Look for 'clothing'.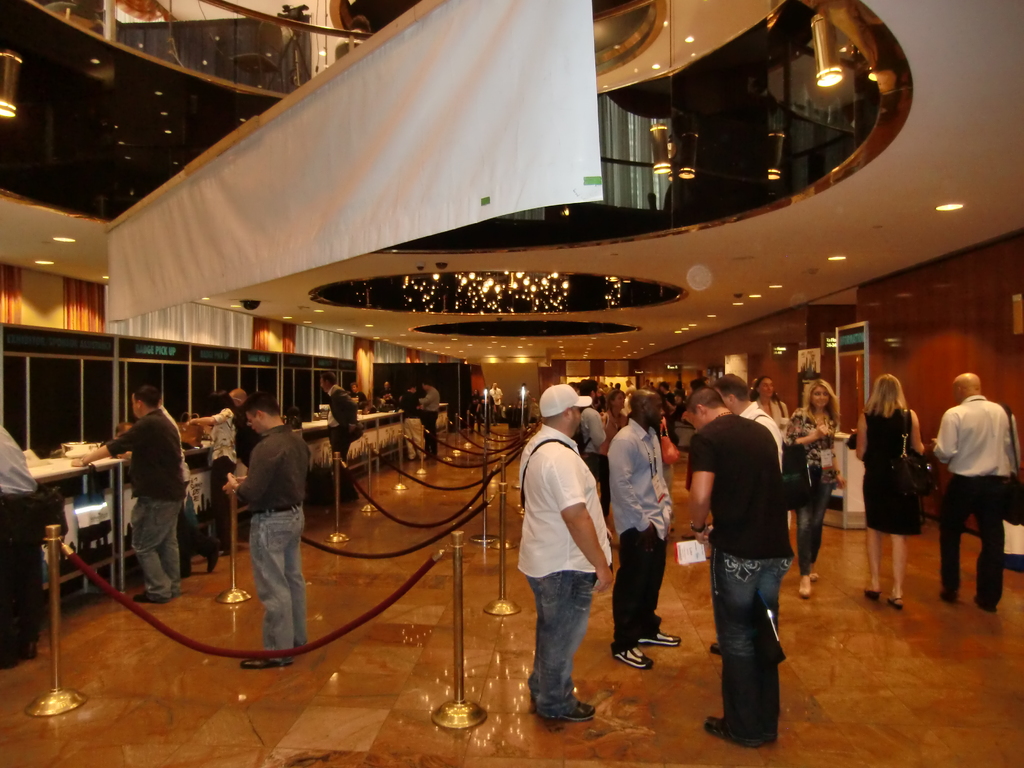
Found: rect(106, 408, 188, 602).
